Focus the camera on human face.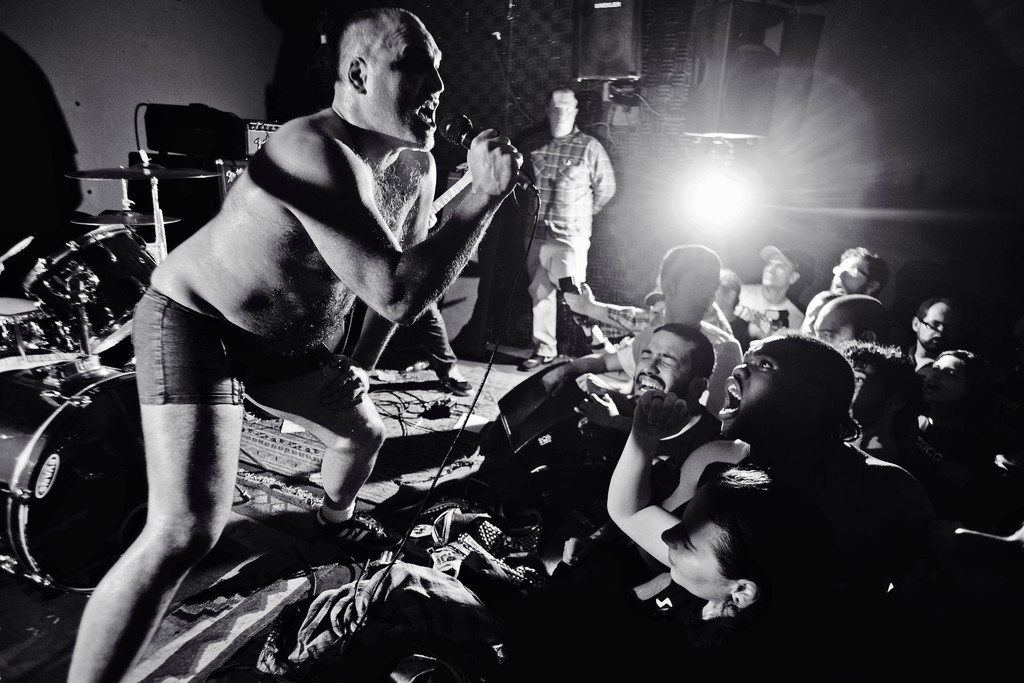
Focus region: bbox(763, 255, 793, 288).
